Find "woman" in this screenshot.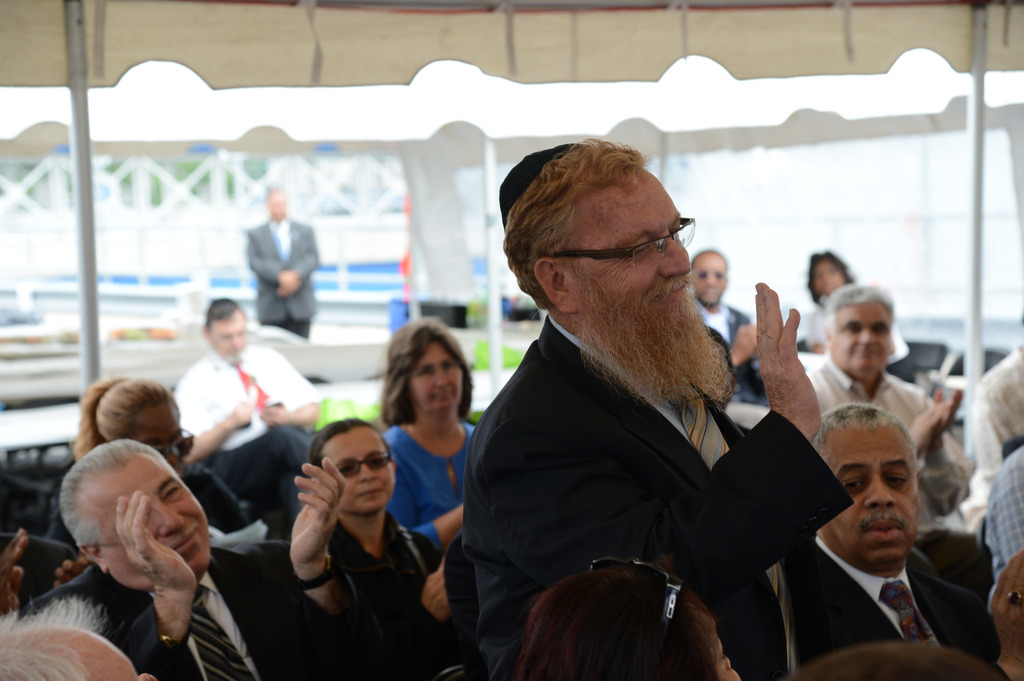
The bounding box for "woman" is crop(380, 309, 488, 546).
